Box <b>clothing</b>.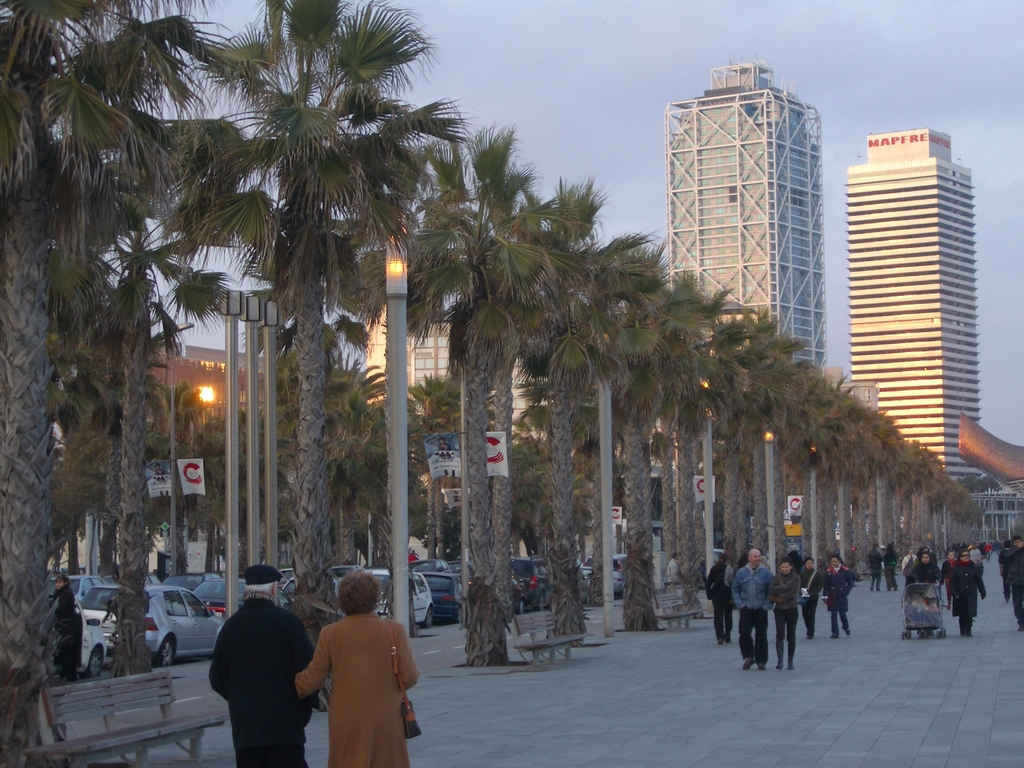
bbox=[212, 612, 307, 762].
